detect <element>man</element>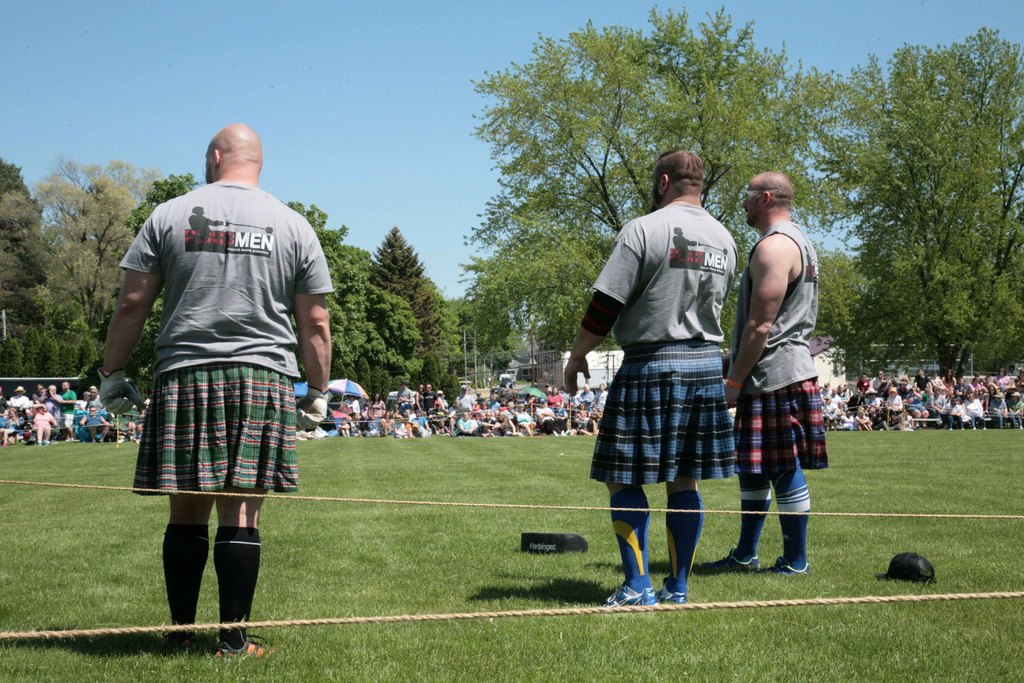
crop(854, 374, 866, 390)
